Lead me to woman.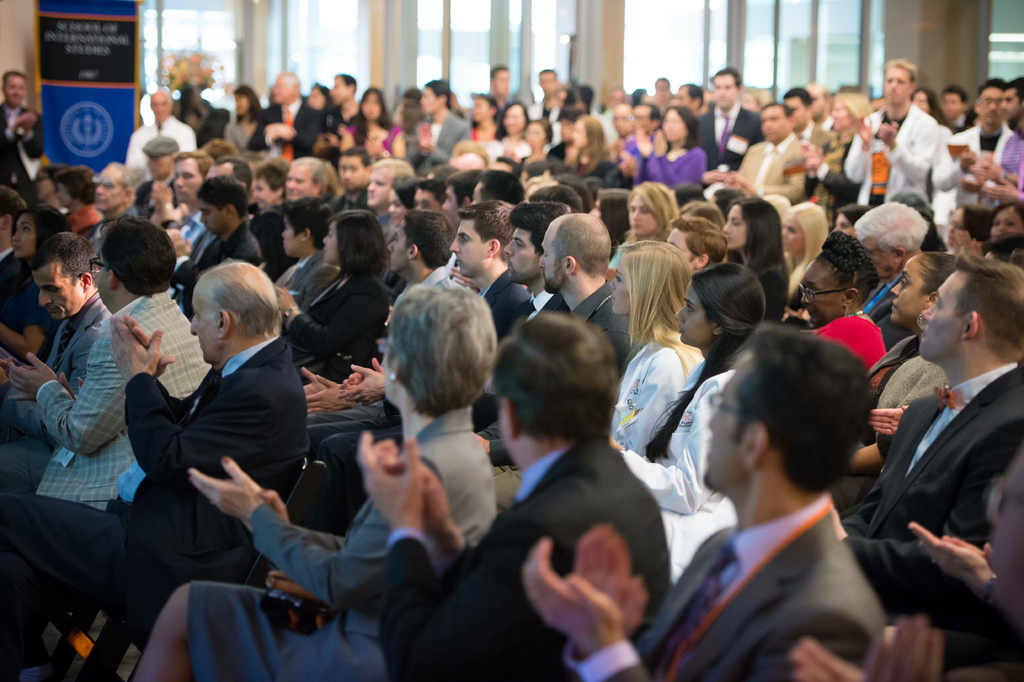
Lead to Rect(911, 90, 945, 124).
